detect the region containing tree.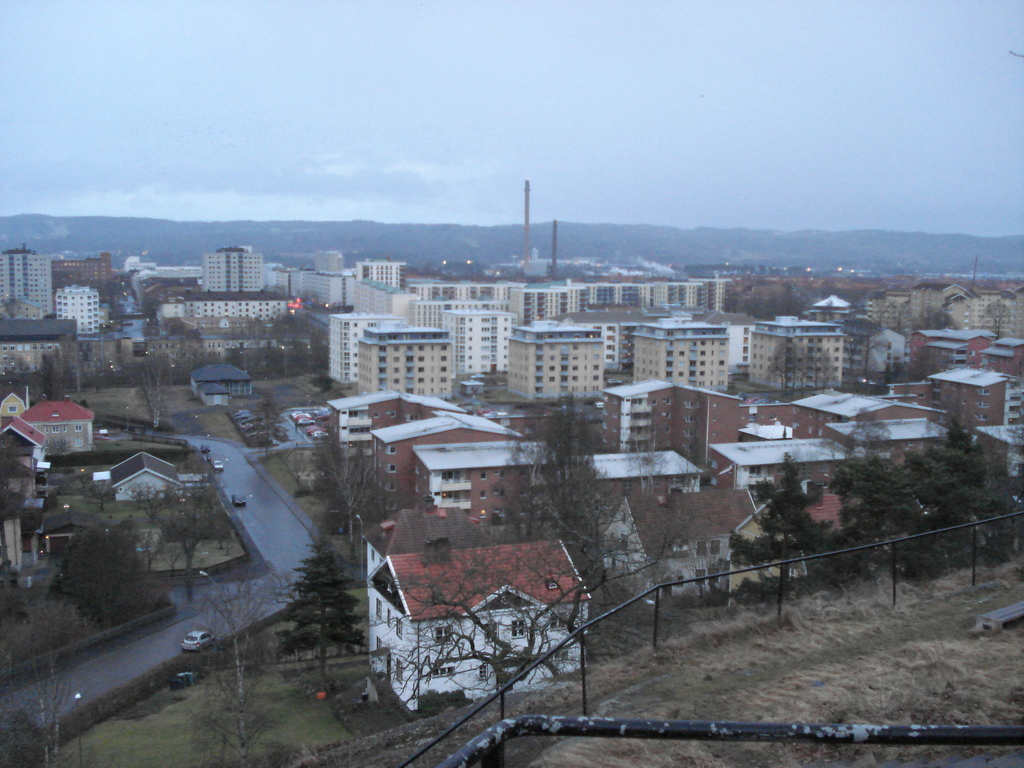
{"x1": 278, "y1": 546, "x2": 372, "y2": 695}.
